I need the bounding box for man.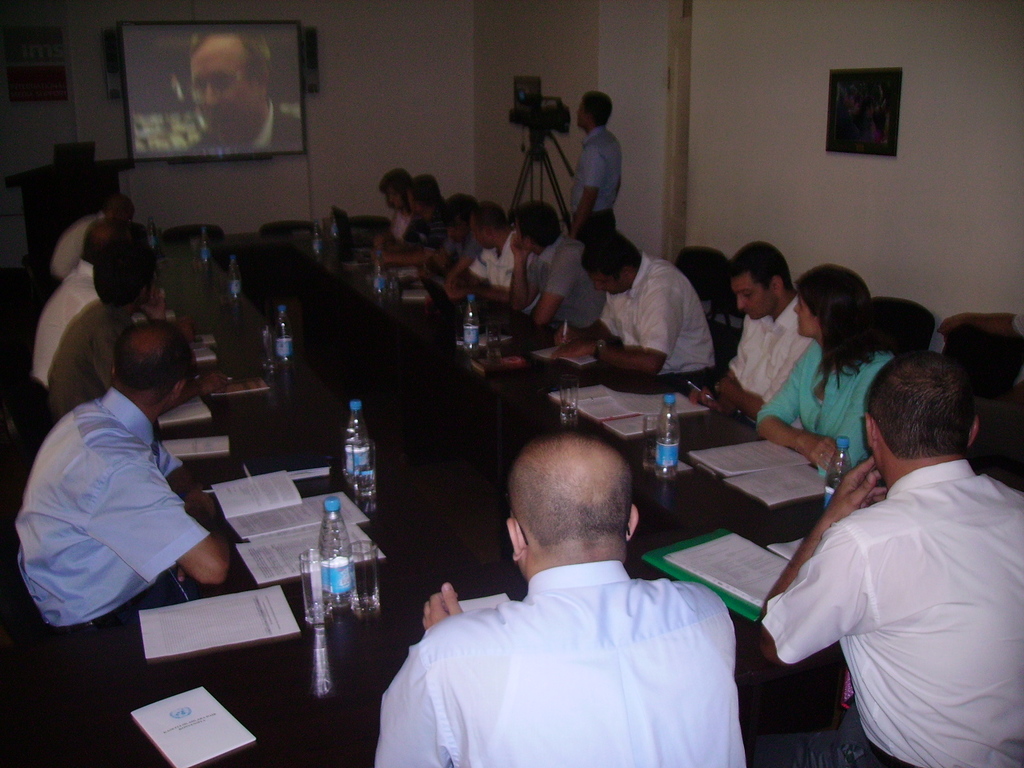
Here it is: rect(677, 248, 815, 412).
